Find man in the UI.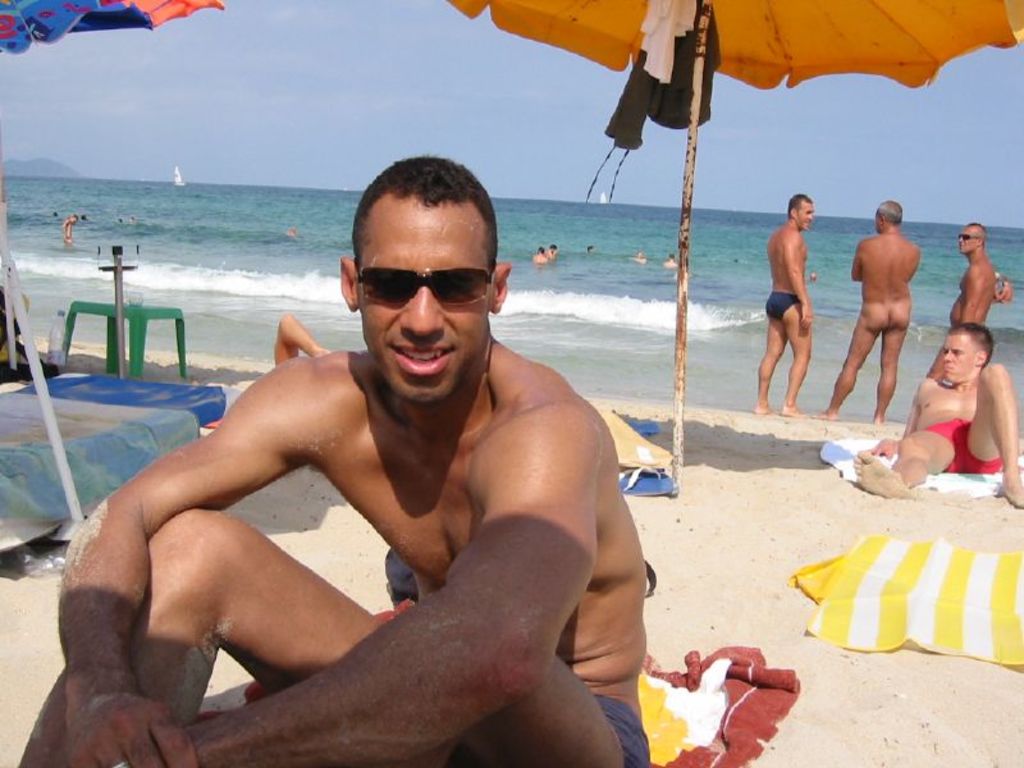
UI element at box(585, 244, 598, 255).
